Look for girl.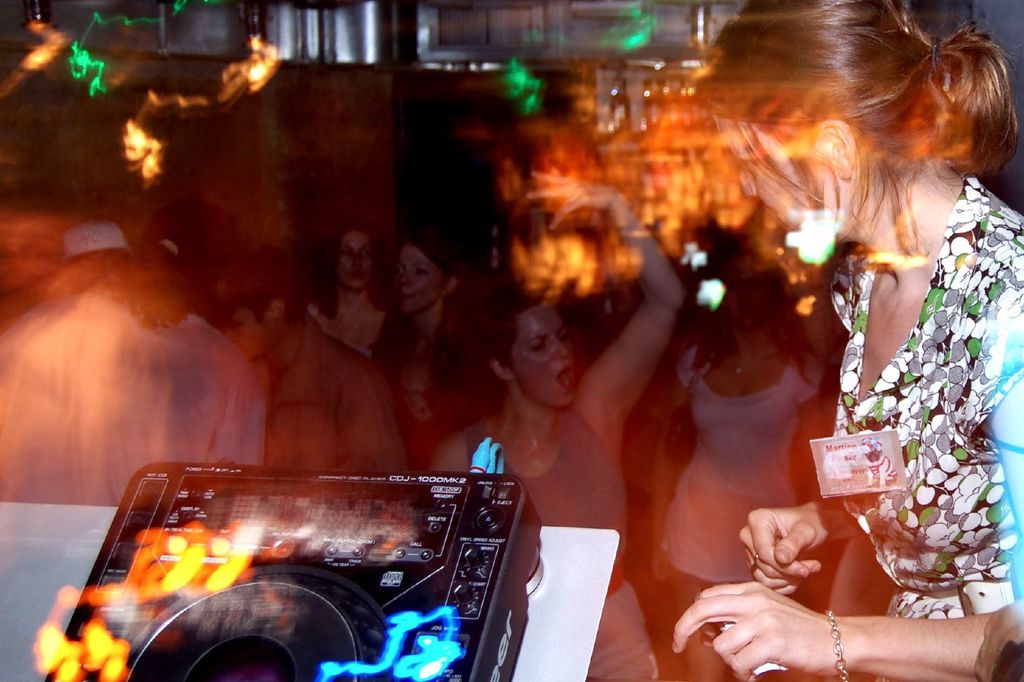
Found: 285:229:430:500.
